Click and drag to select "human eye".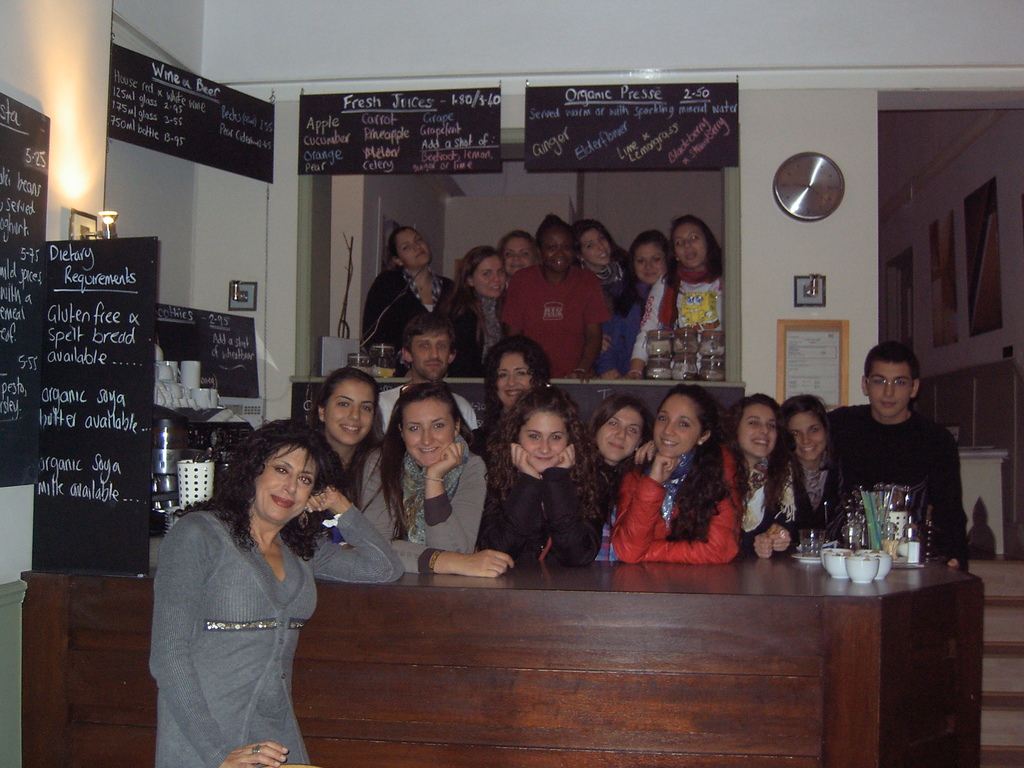
Selection: x1=495, y1=271, x2=502, y2=278.
